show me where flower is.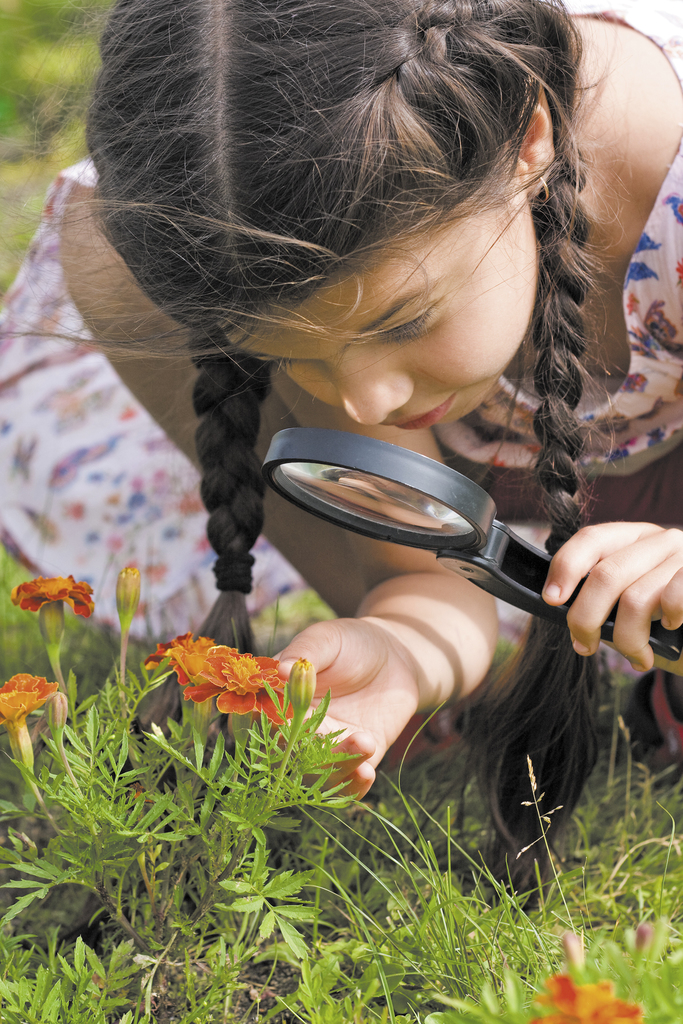
flower is at left=148, top=630, right=238, bottom=681.
